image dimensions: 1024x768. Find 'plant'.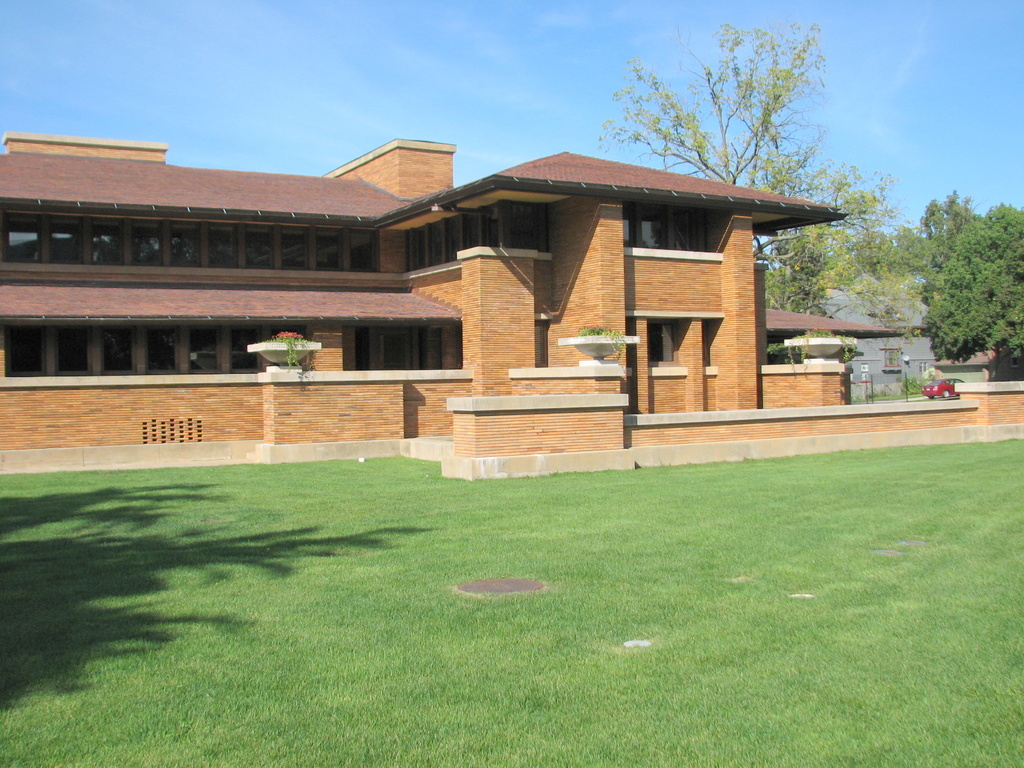
(771,322,866,364).
